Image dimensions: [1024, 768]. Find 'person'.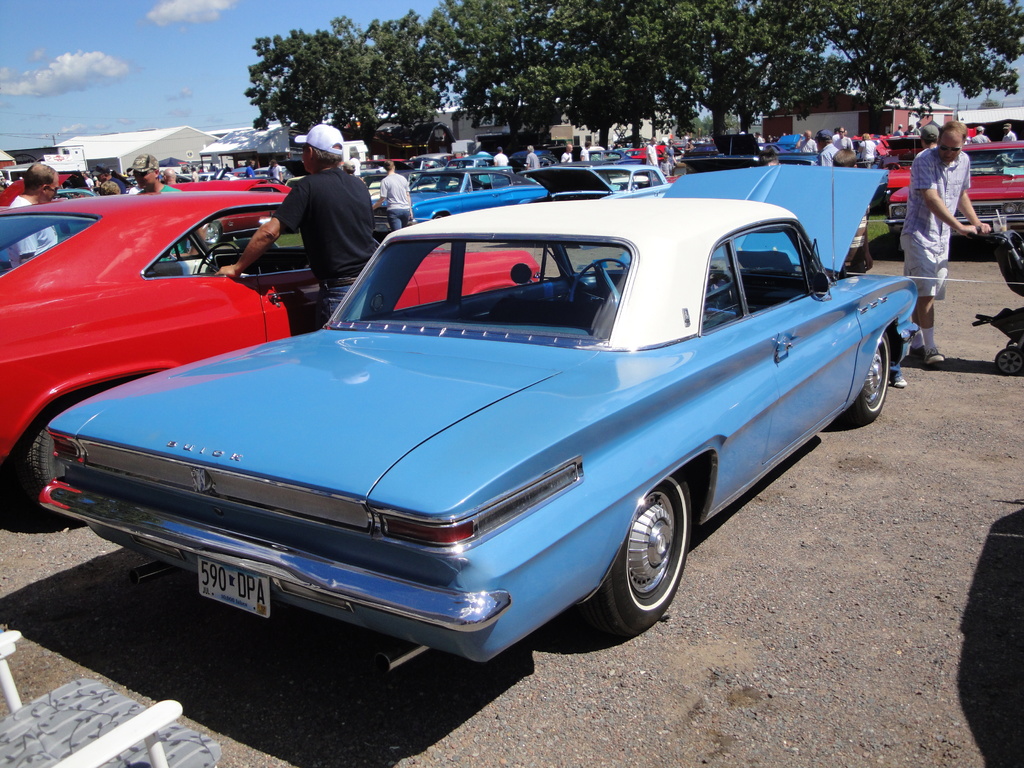
(829,125,852,143).
